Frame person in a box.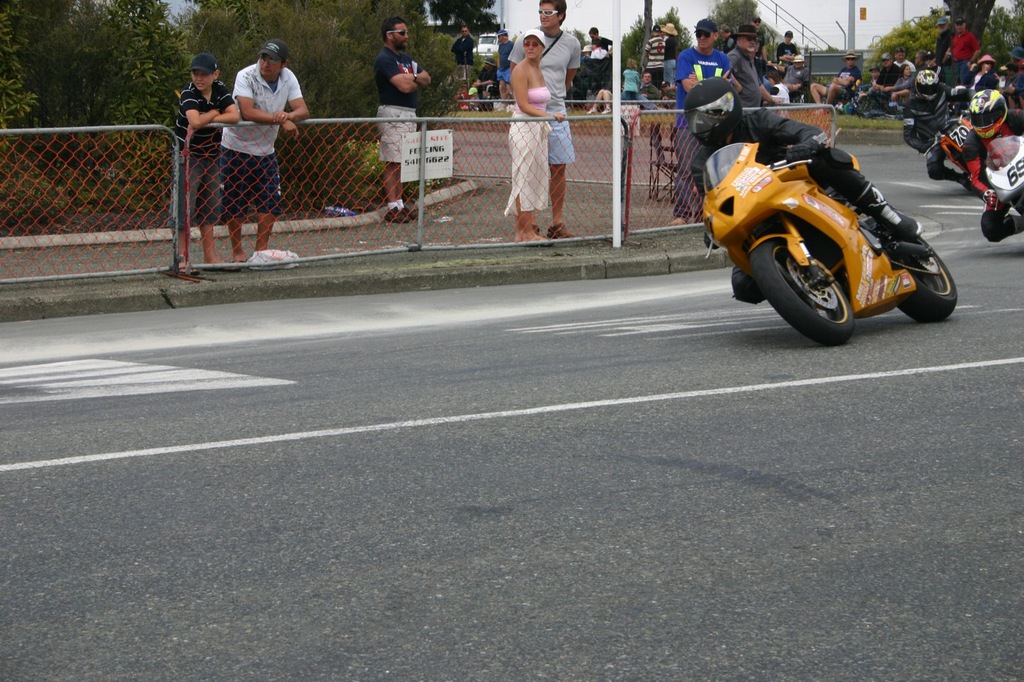
449:23:475:81.
